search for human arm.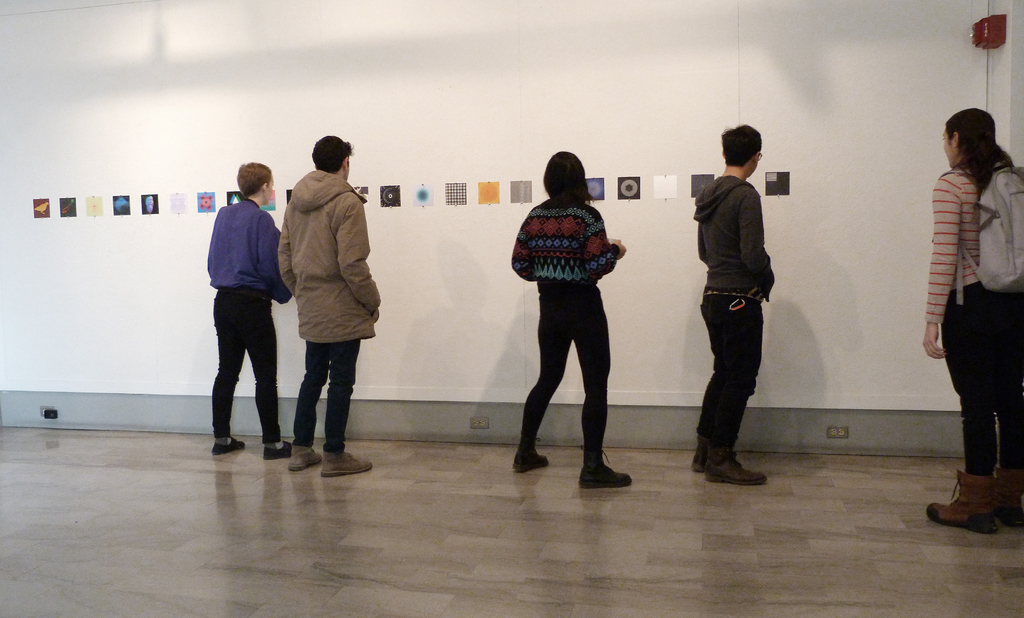
Found at 579 209 624 282.
